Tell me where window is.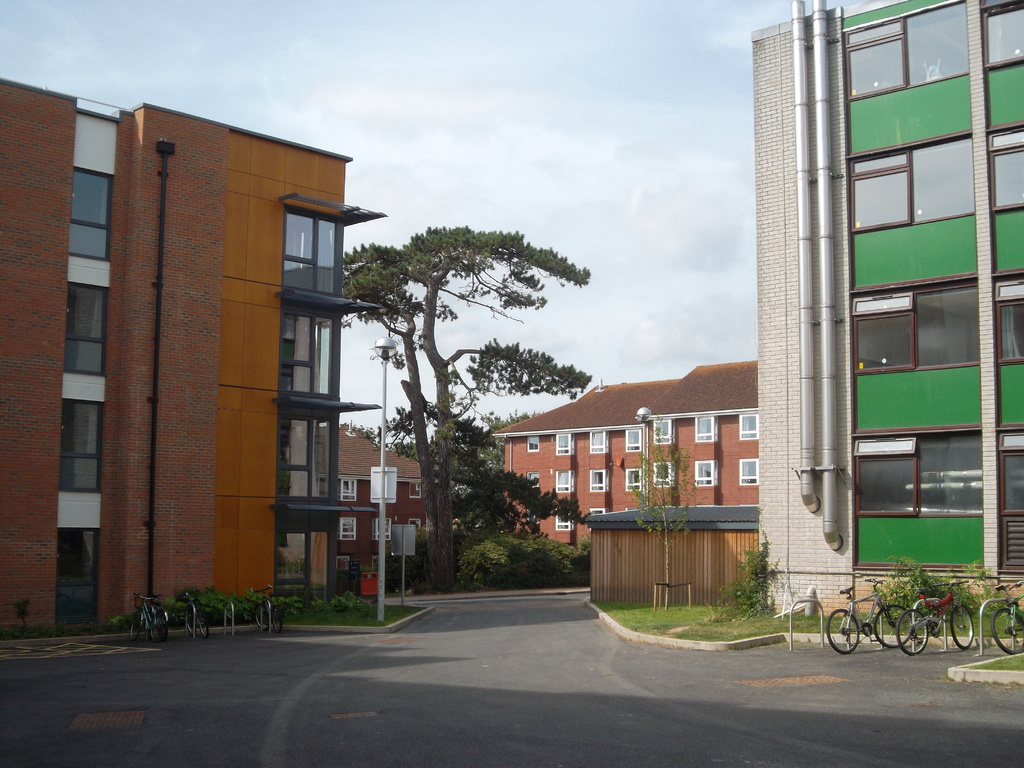
window is at 982/0/1023/64.
